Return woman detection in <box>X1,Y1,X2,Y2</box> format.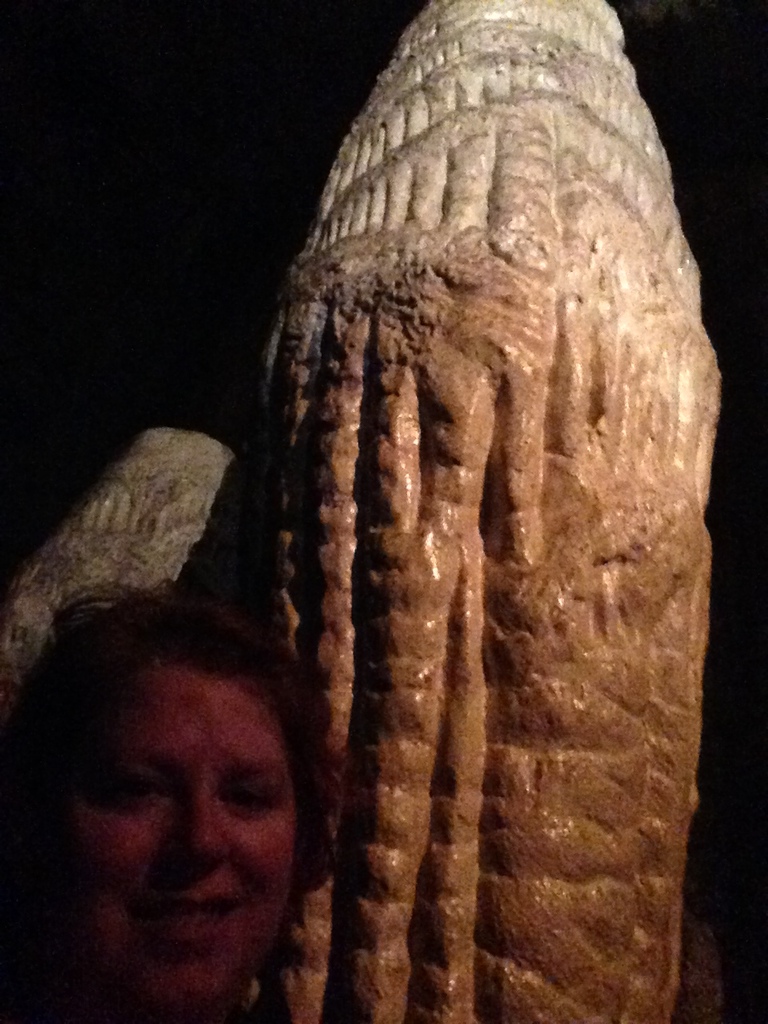
<box>0,576,330,1023</box>.
